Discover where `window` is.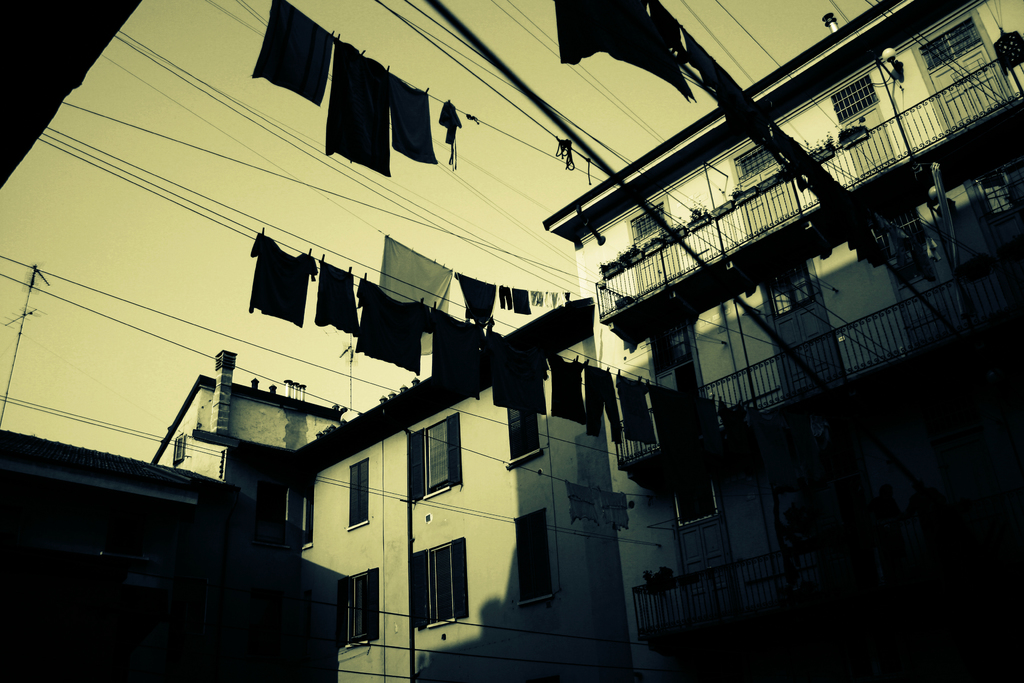
Discovered at detection(411, 422, 465, 516).
